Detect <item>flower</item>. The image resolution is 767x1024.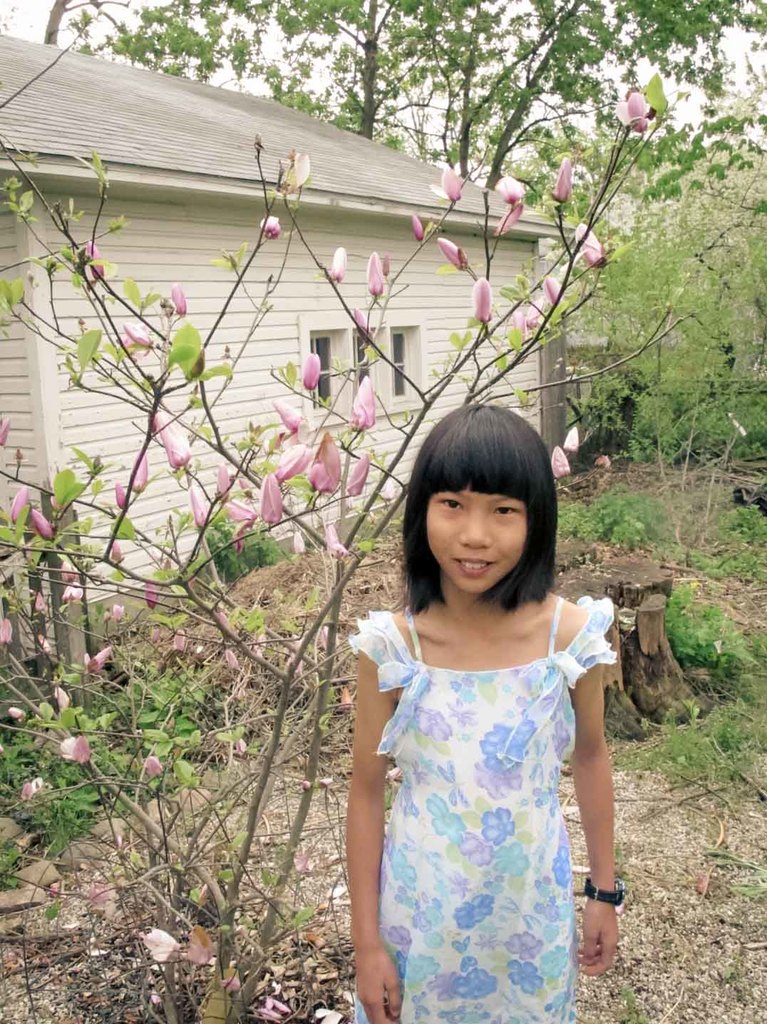
{"left": 9, "top": 481, "right": 32, "bottom": 526}.
